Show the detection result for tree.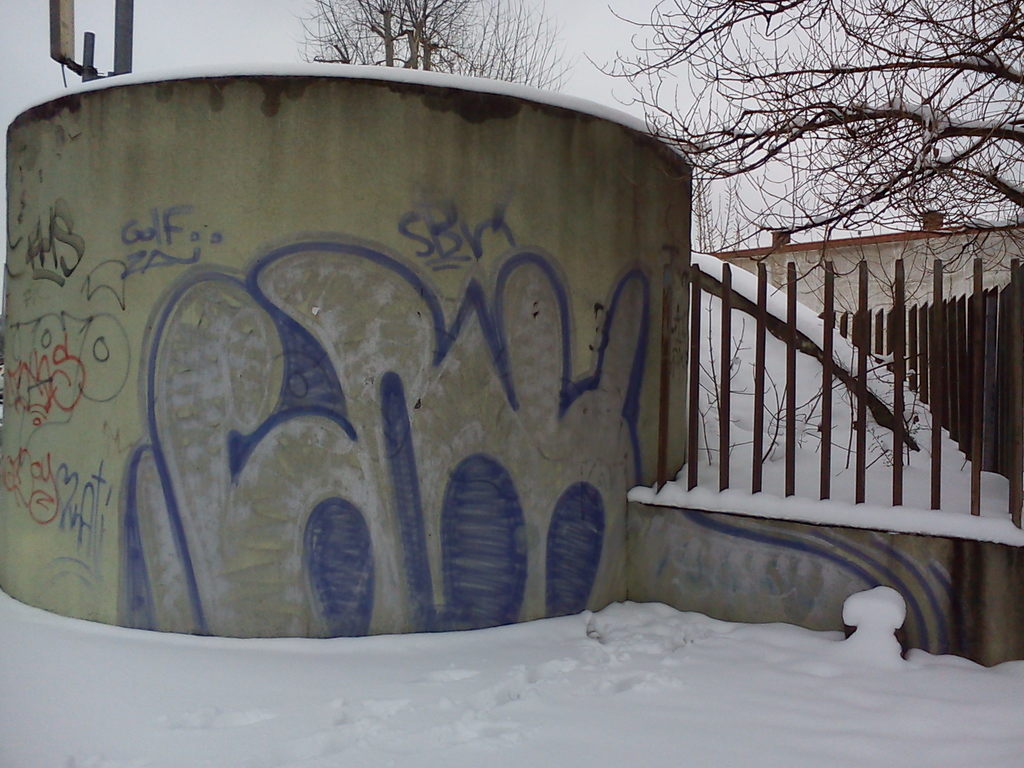
(left=588, top=0, right=1023, bottom=303).
